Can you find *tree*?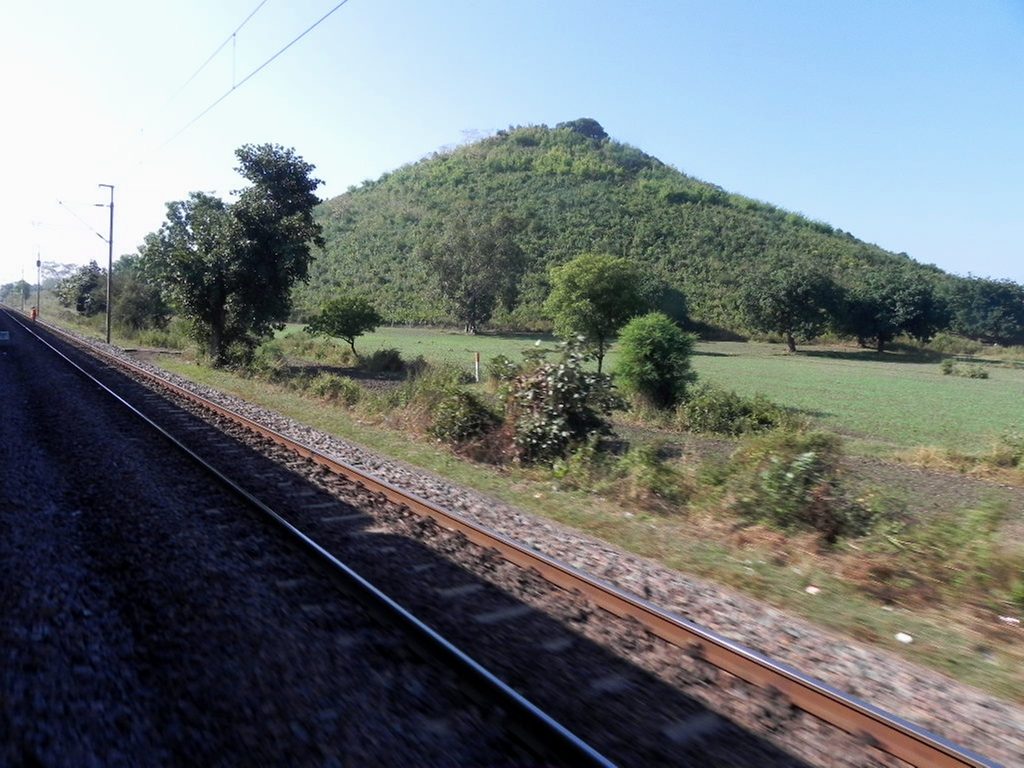
Yes, bounding box: <box>410,217,551,358</box>.
